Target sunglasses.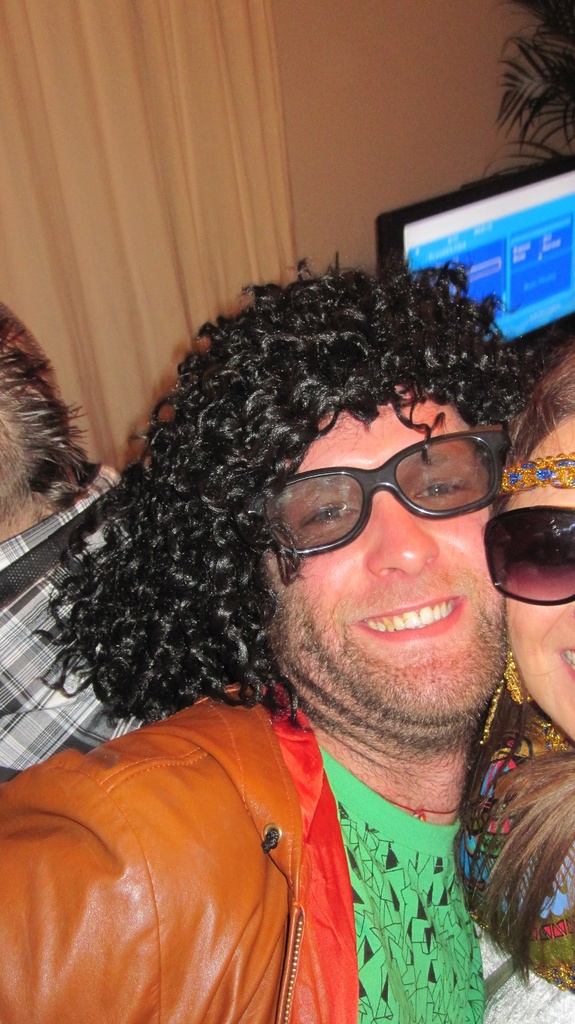
Target region: (481,511,574,607).
